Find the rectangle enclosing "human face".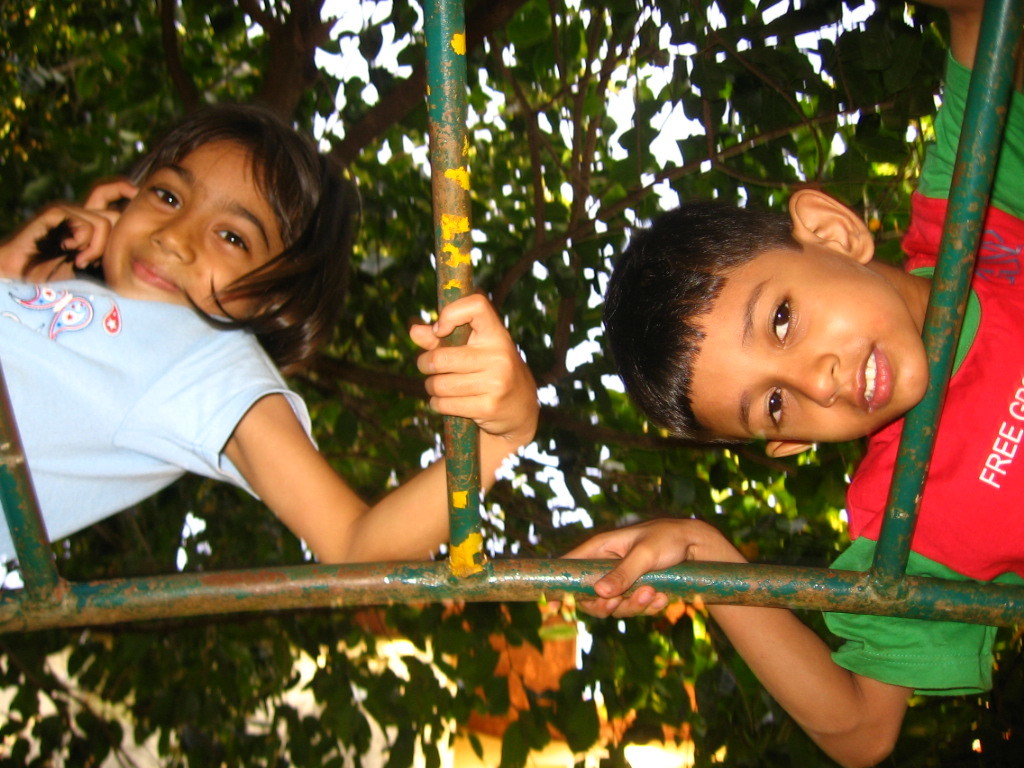
left=693, top=245, right=926, bottom=440.
